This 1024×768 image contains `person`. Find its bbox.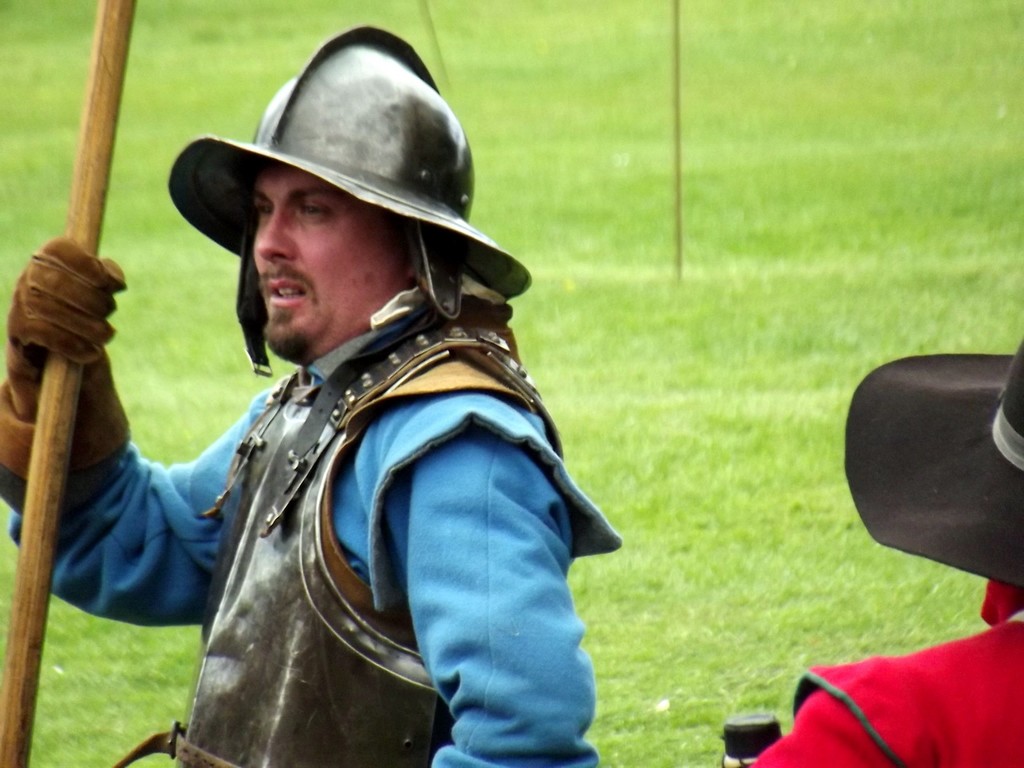
bbox(0, 25, 620, 767).
